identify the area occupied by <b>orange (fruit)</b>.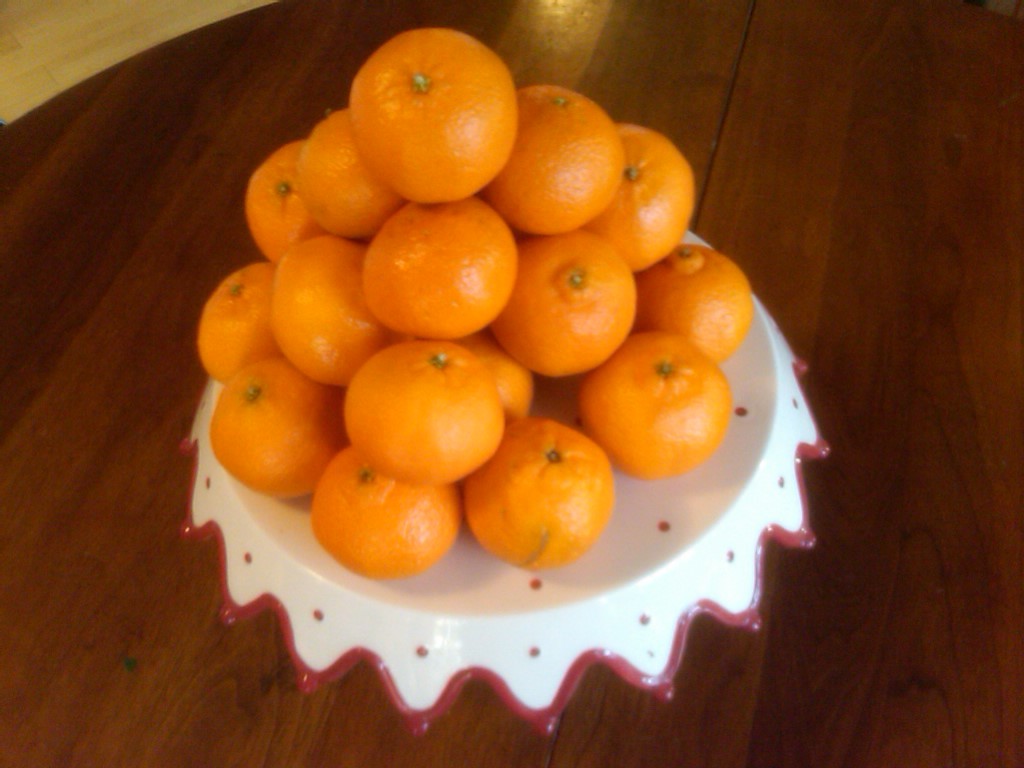
Area: rect(571, 334, 728, 470).
